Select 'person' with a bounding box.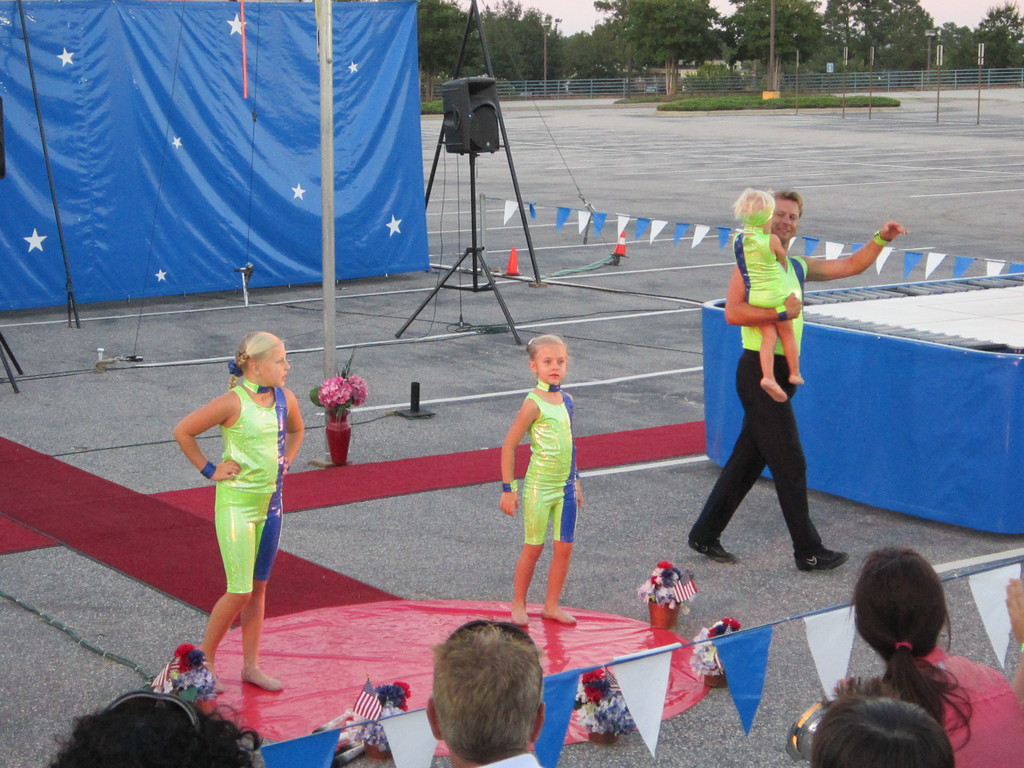
[left=166, top=325, right=311, bottom=691].
